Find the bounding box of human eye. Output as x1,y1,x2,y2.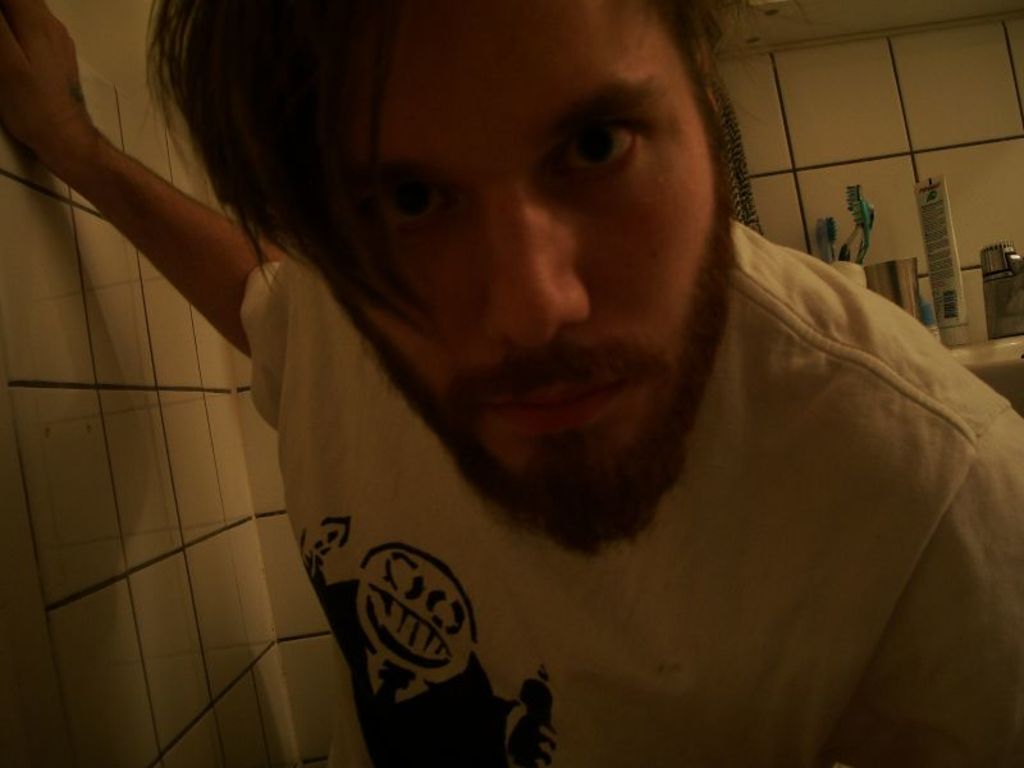
553,118,654,187.
